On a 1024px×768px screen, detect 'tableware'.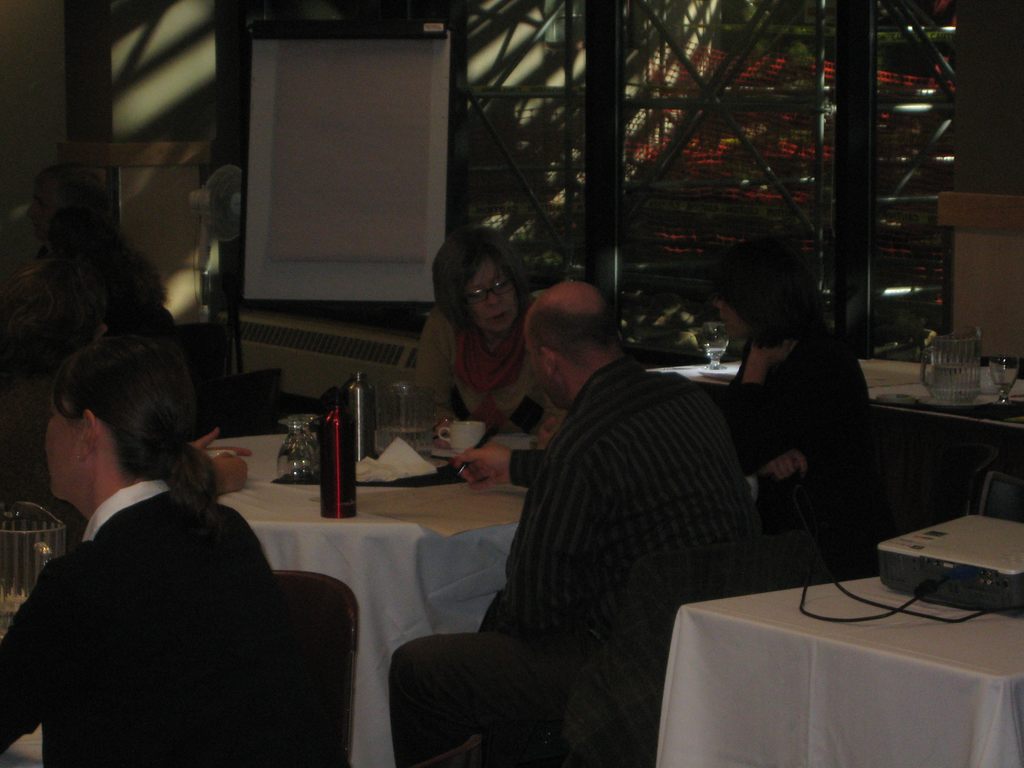
crop(0, 500, 70, 641).
